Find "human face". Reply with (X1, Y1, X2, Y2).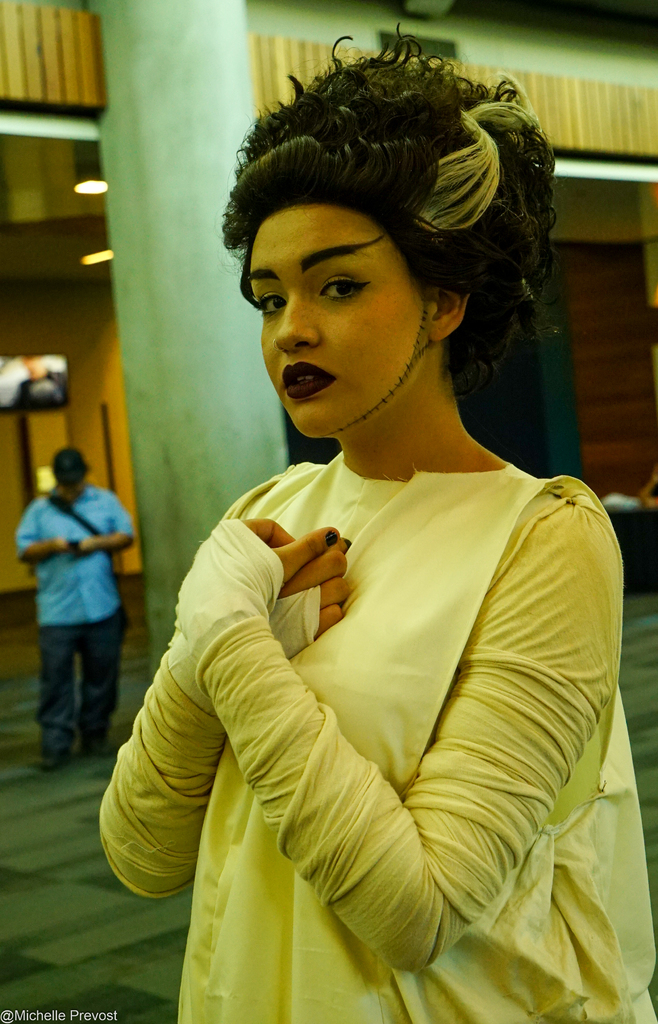
(252, 206, 422, 438).
